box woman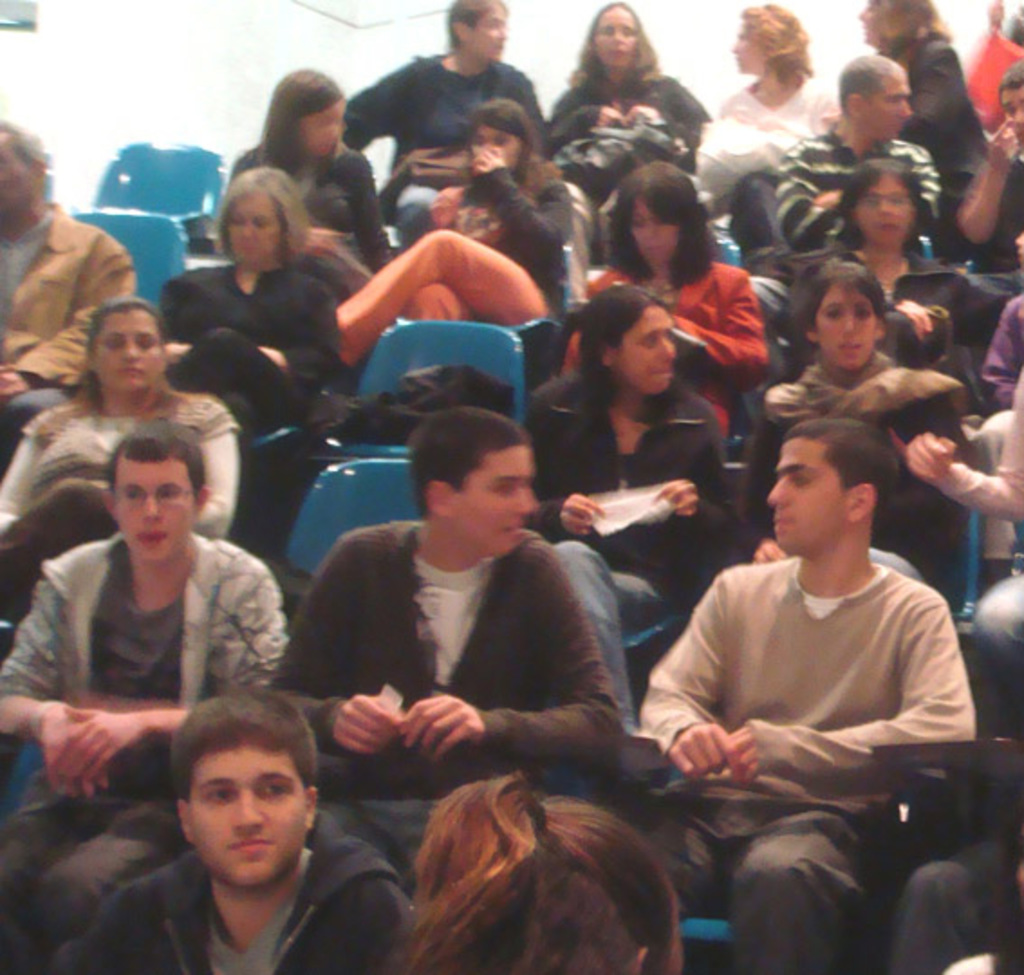
<bbox>789, 155, 982, 365</bbox>
